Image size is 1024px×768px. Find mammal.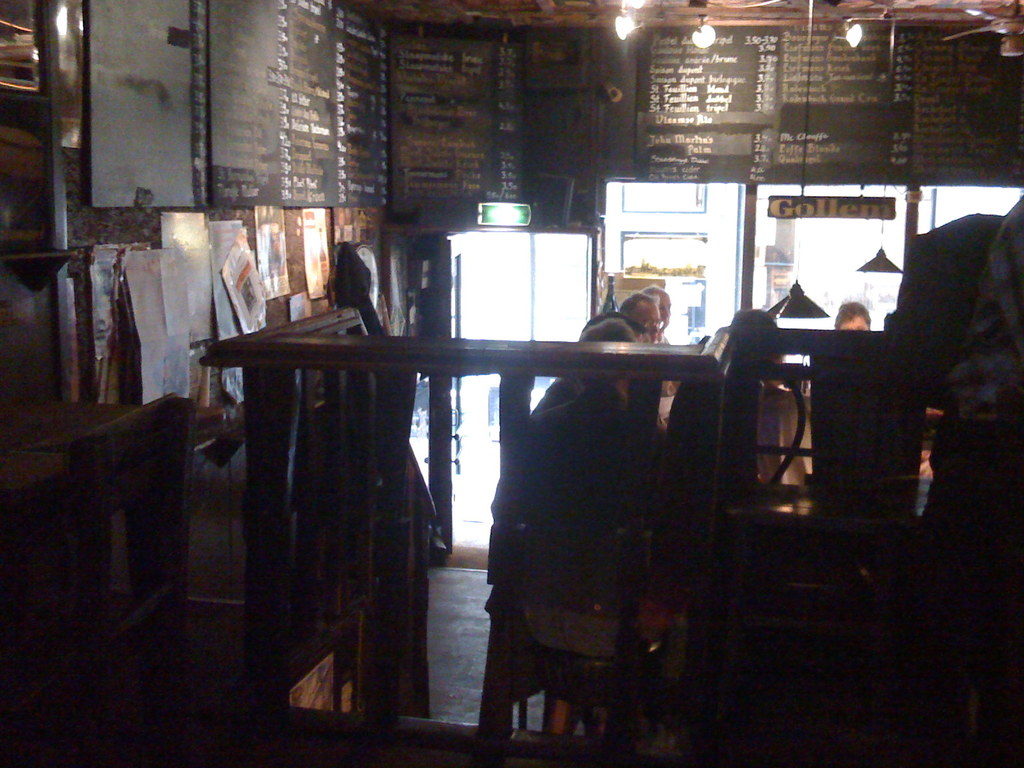
518, 321, 641, 431.
